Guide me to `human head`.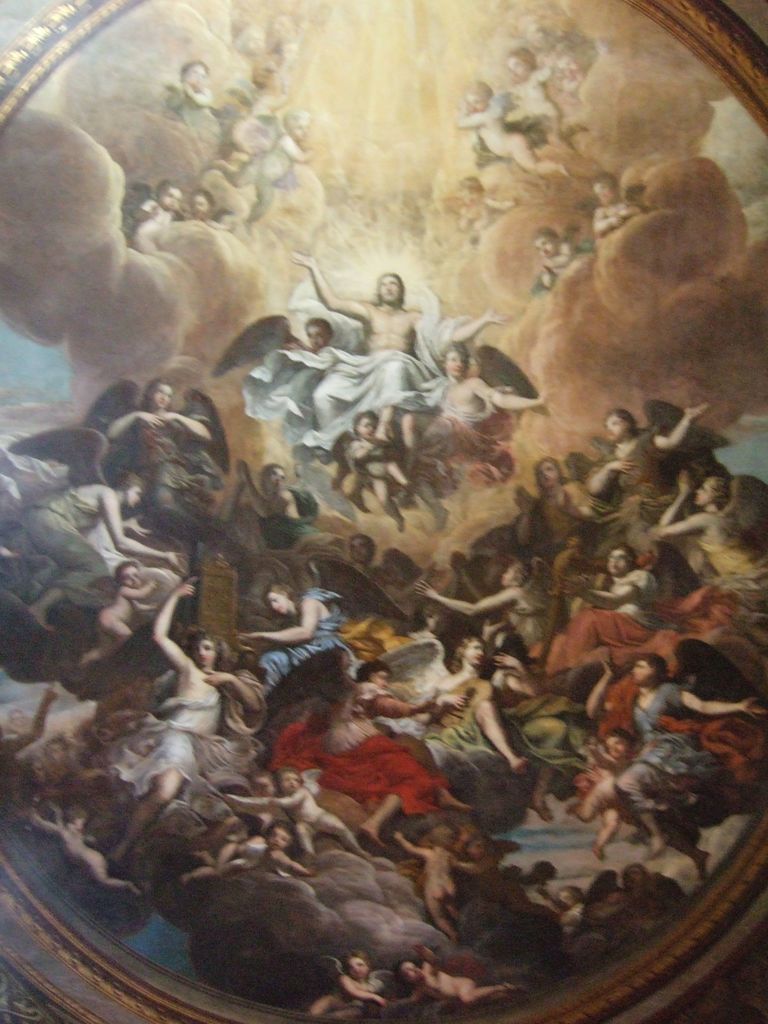
Guidance: <bbox>348, 534, 376, 563</bbox>.
